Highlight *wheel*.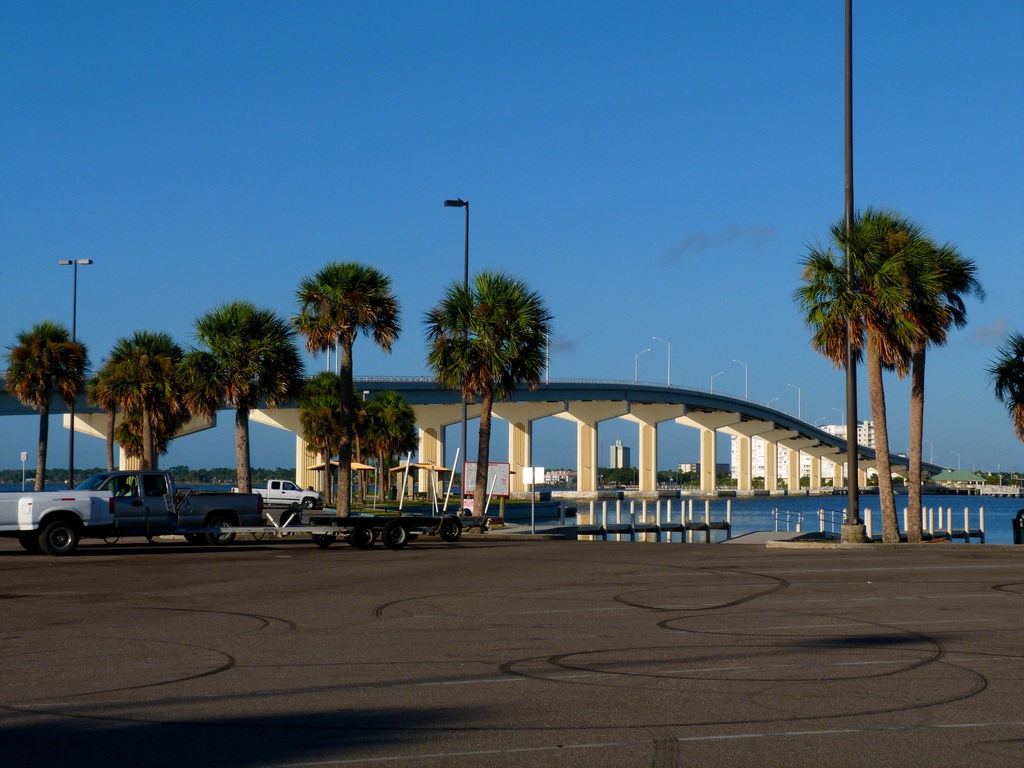
Highlighted region: {"x1": 301, "y1": 499, "x2": 316, "y2": 510}.
